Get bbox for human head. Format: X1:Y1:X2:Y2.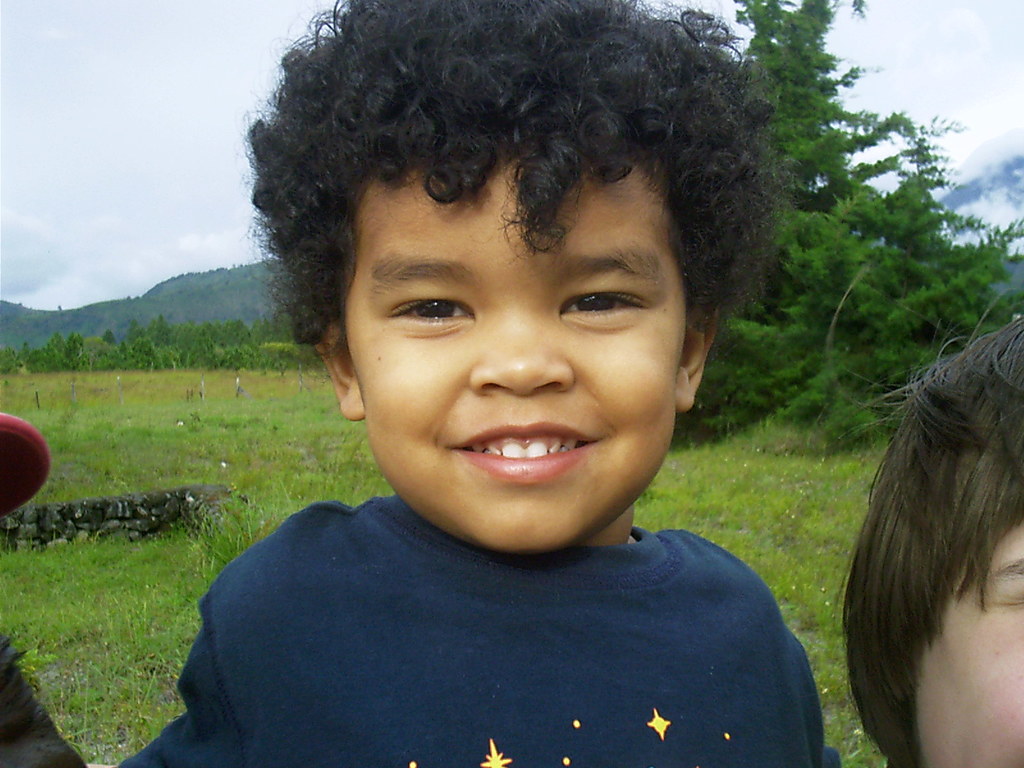
273:47:749:500.
